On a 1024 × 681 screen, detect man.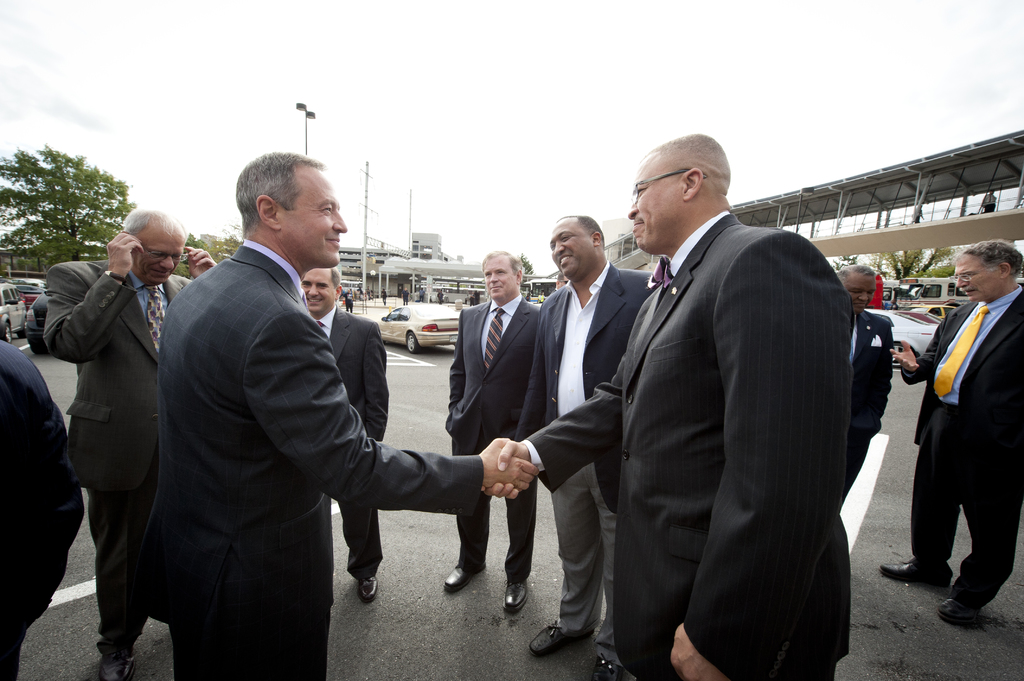
x1=860 y1=235 x2=1023 y2=639.
